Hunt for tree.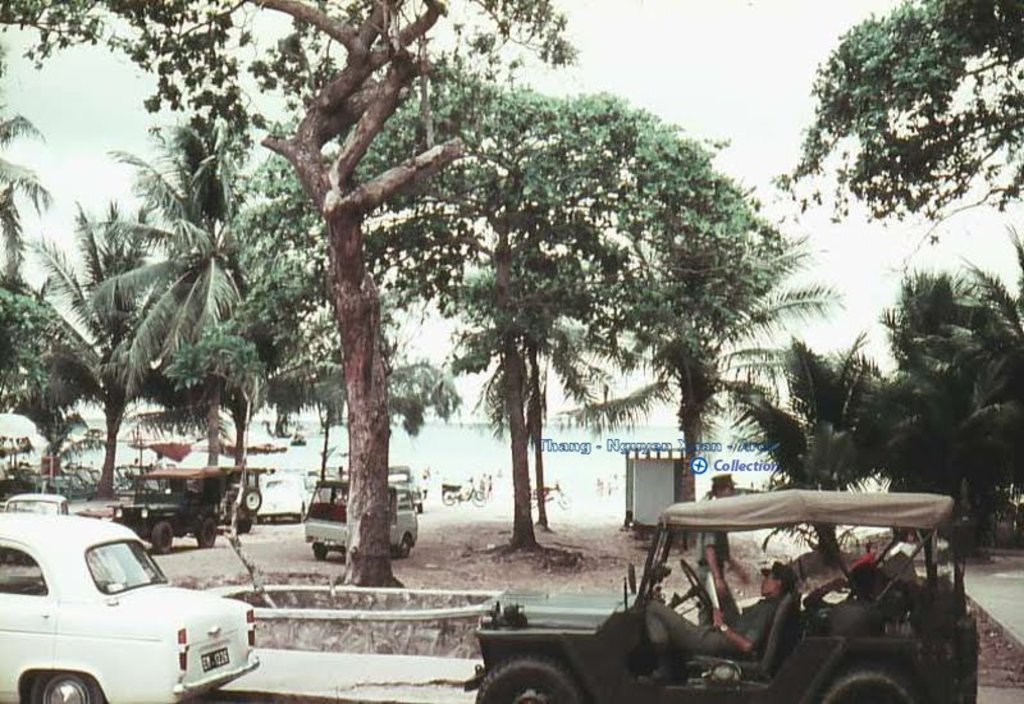
Hunted down at [786, 6, 1000, 269].
